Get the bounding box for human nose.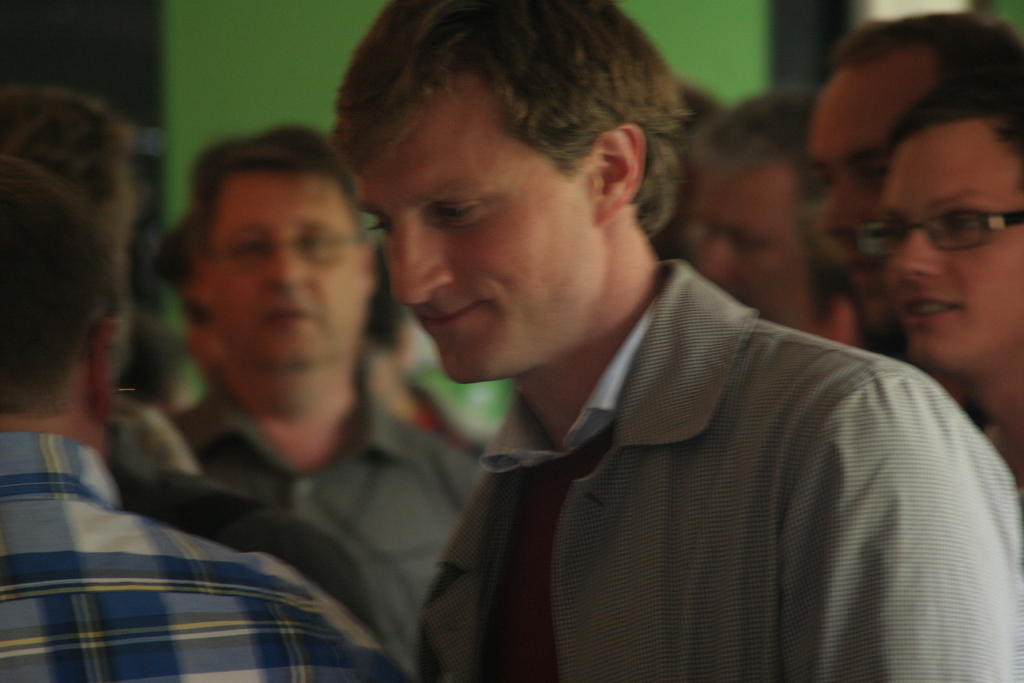
(900,231,939,284).
